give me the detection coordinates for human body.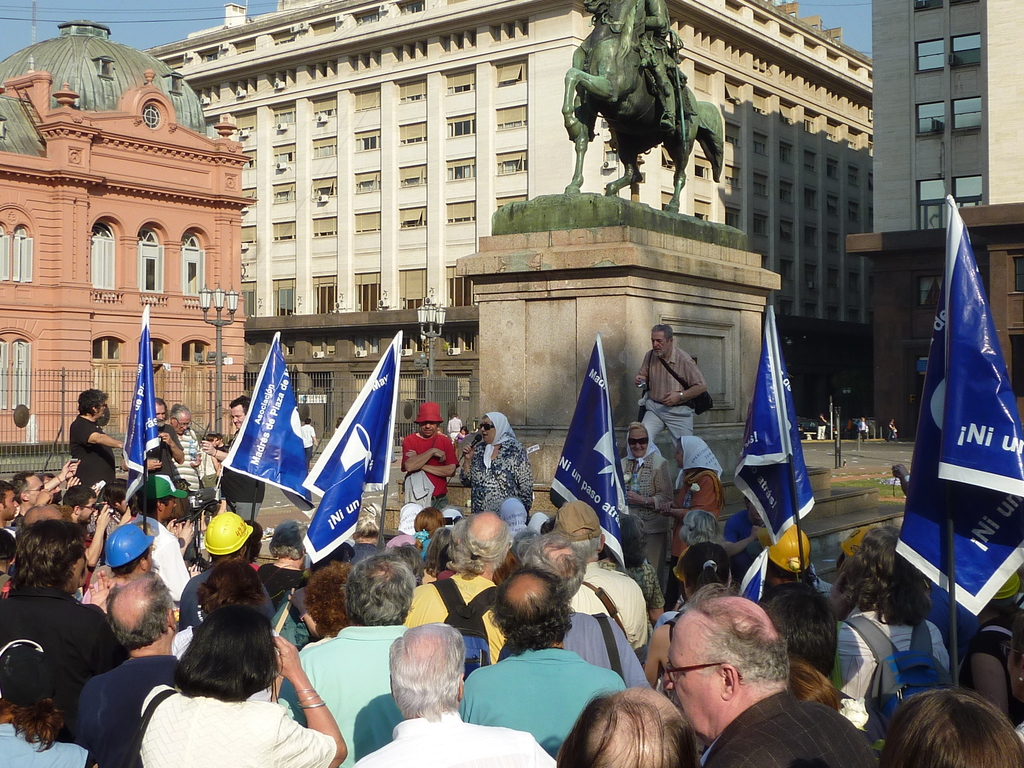
[x1=74, y1=646, x2=181, y2=767].
